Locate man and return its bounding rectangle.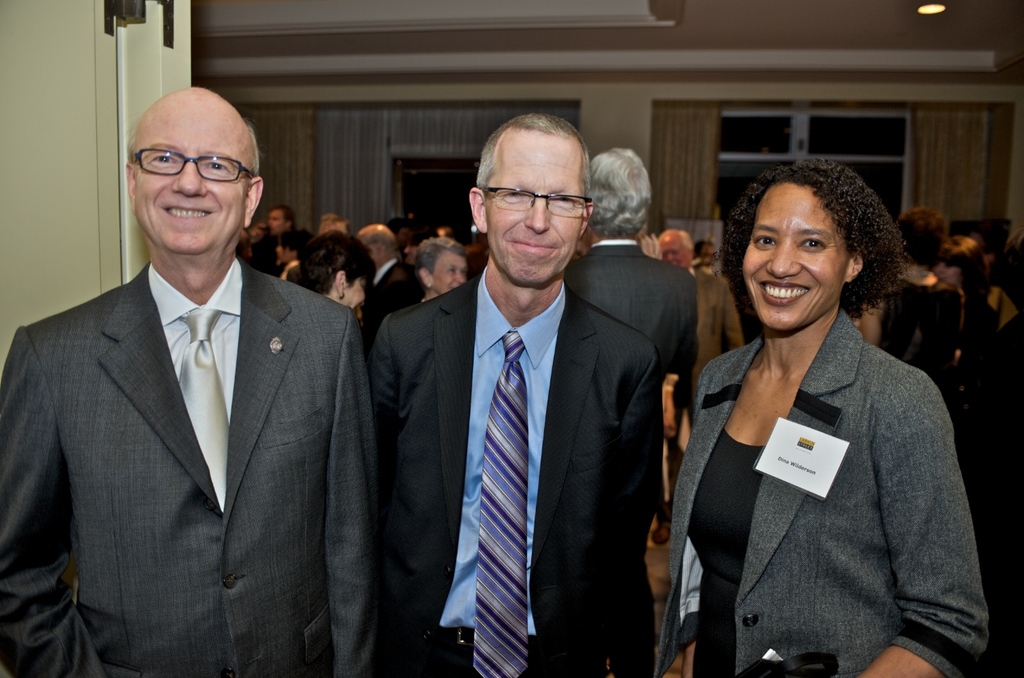
box(354, 114, 662, 677).
